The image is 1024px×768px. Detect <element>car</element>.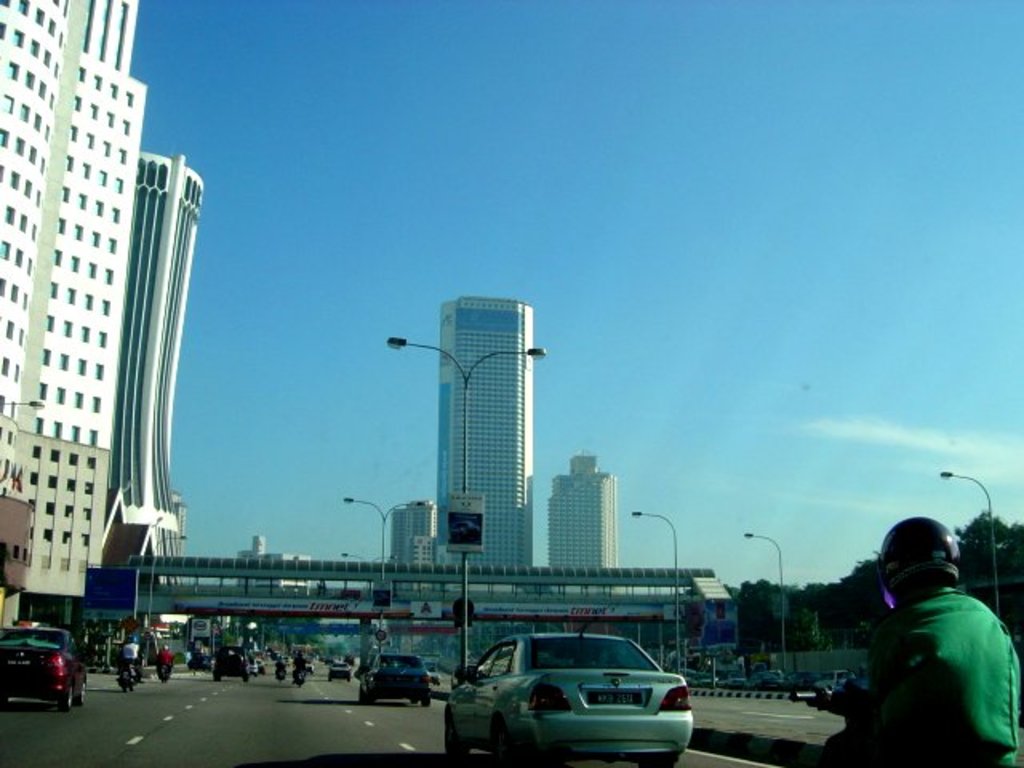
Detection: <bbox>251, 662, 259, 678</bbox>.
